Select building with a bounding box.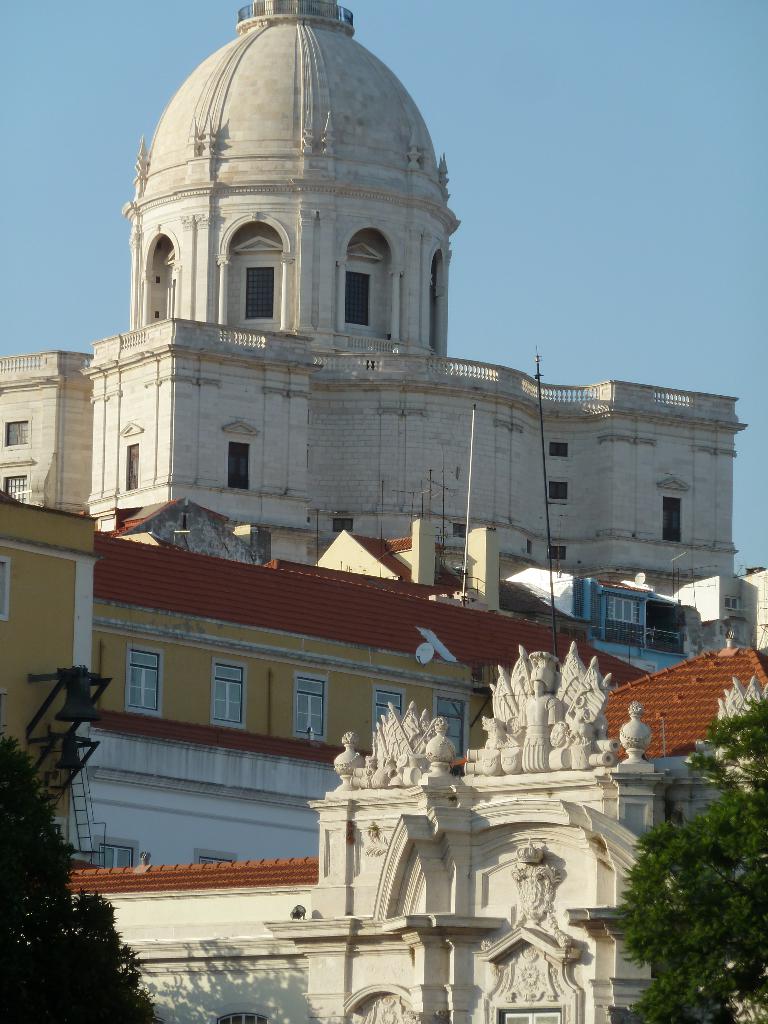
<region>0, 0, 742, 595</region>.
